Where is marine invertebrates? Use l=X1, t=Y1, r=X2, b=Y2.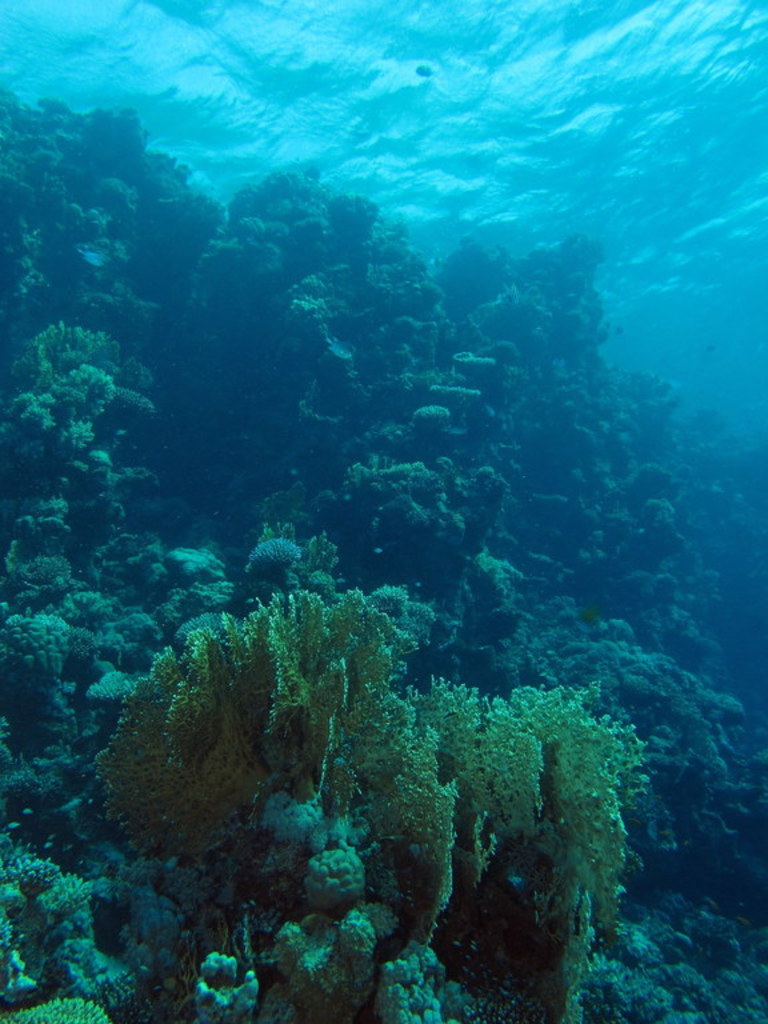
l=0, t=985, r=116, b=1023.
